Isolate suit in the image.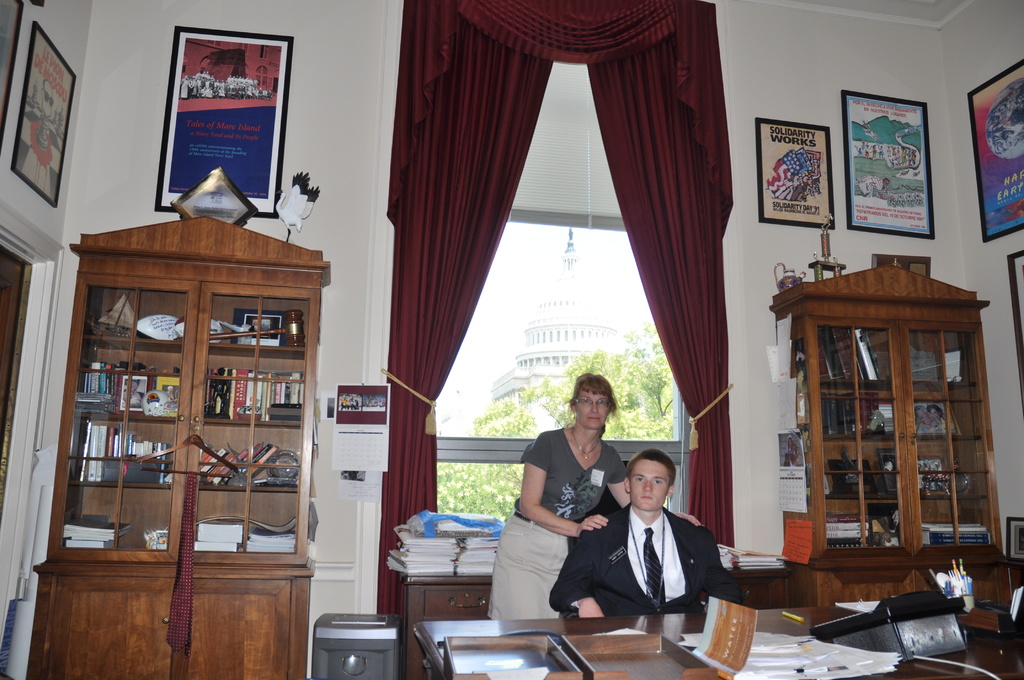
Isolated region: pyautogui.locateOnScreen(572, 471, 751, 631).
